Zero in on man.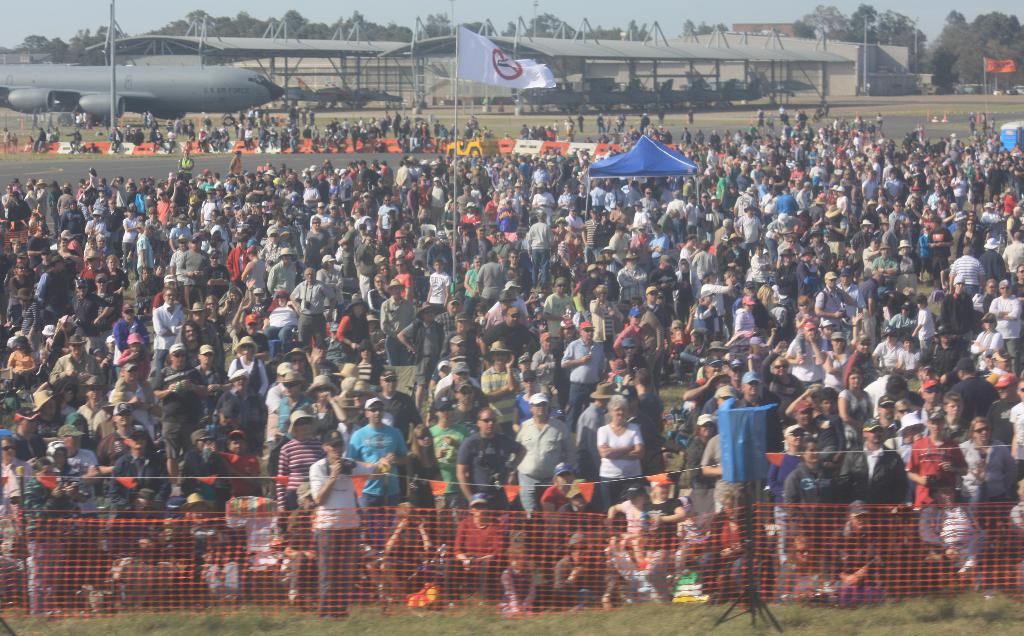
Zeroed in: box=[72, 276, 115, 348].
